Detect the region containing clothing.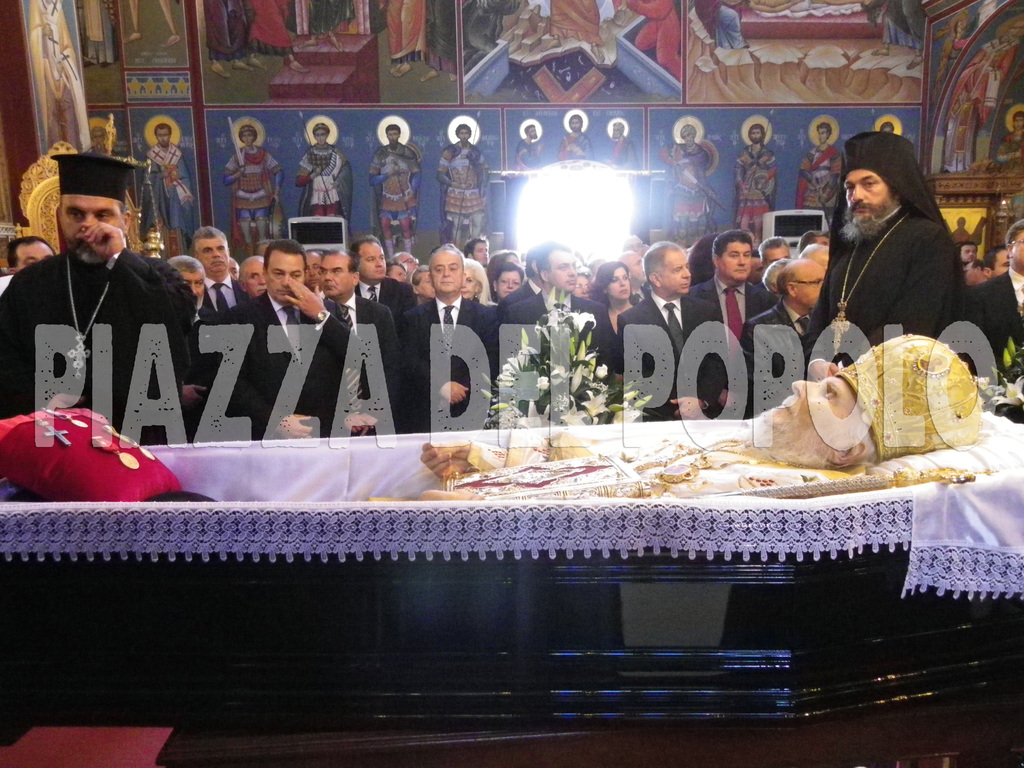
<bbox>737, 140, 778, 232</bbox>.
